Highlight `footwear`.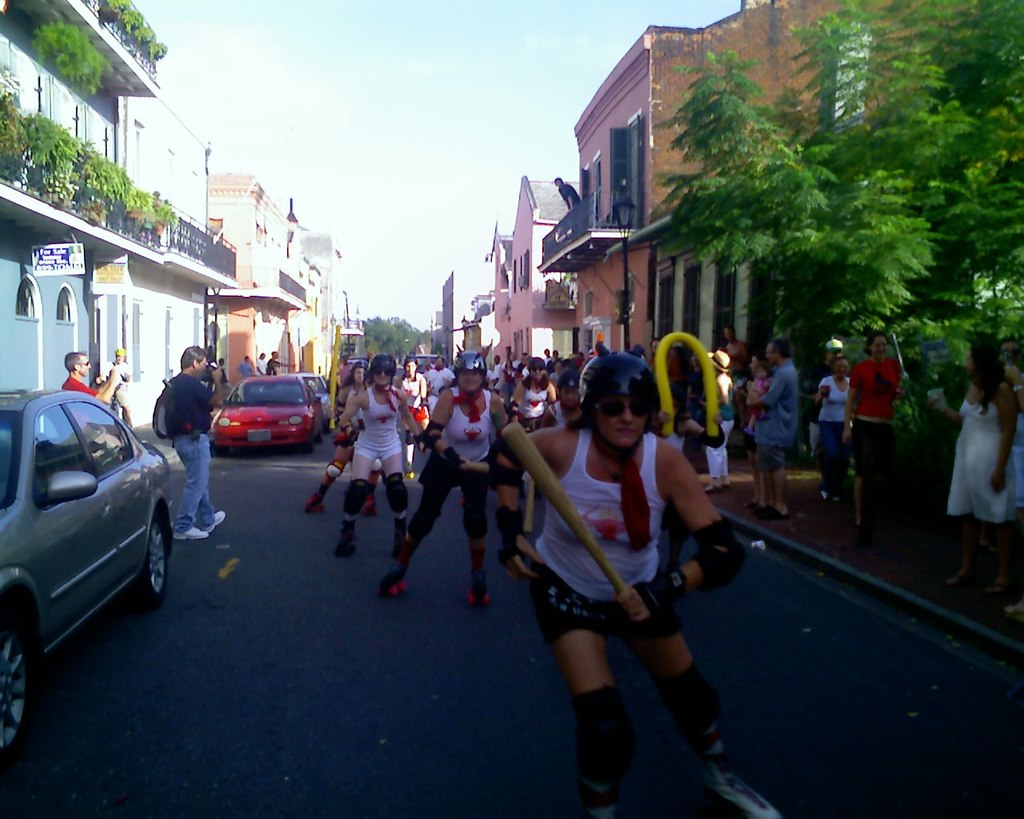
Highlighted region: (306, 490, 317, 513).
